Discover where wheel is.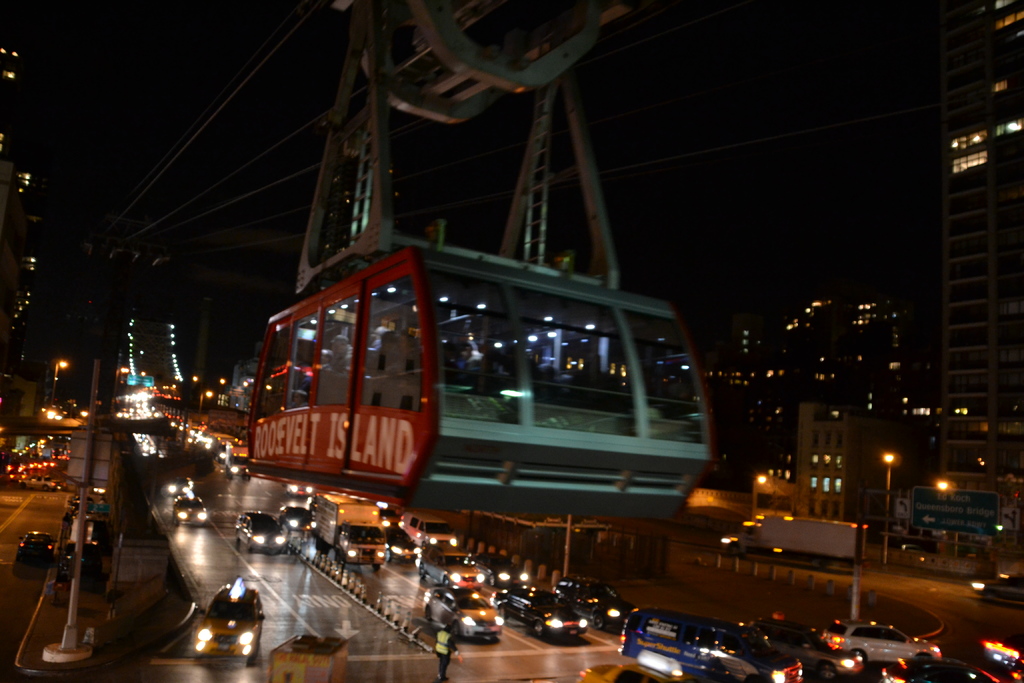
Discovered at bbox(439, 579, 447, 589).
